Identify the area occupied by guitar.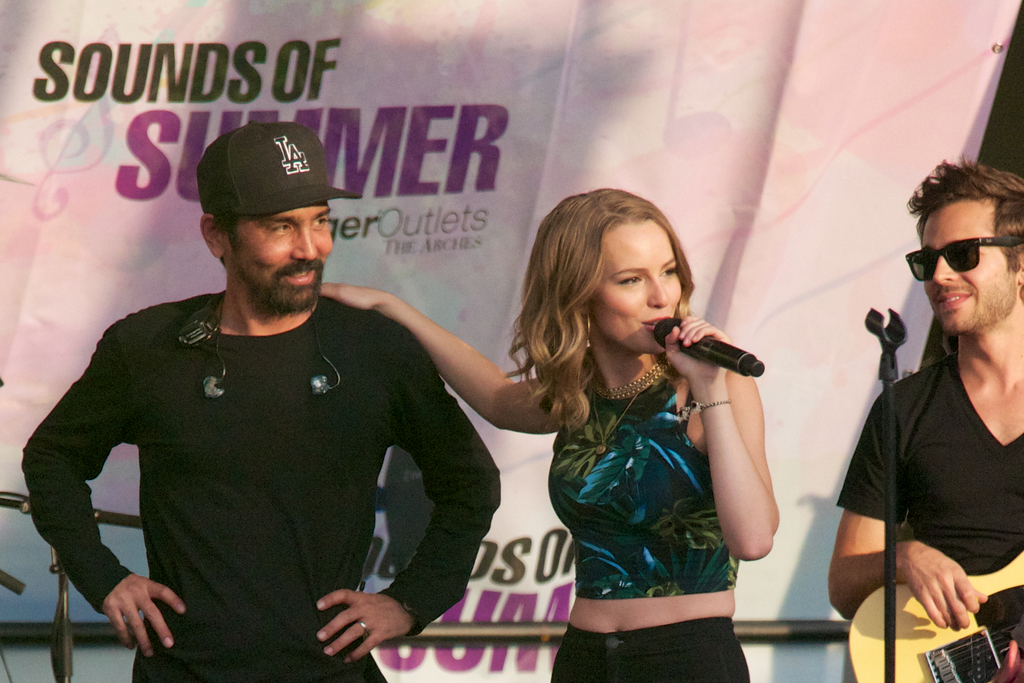
Area: left=834, top=527, right=1023, bottom=682.
